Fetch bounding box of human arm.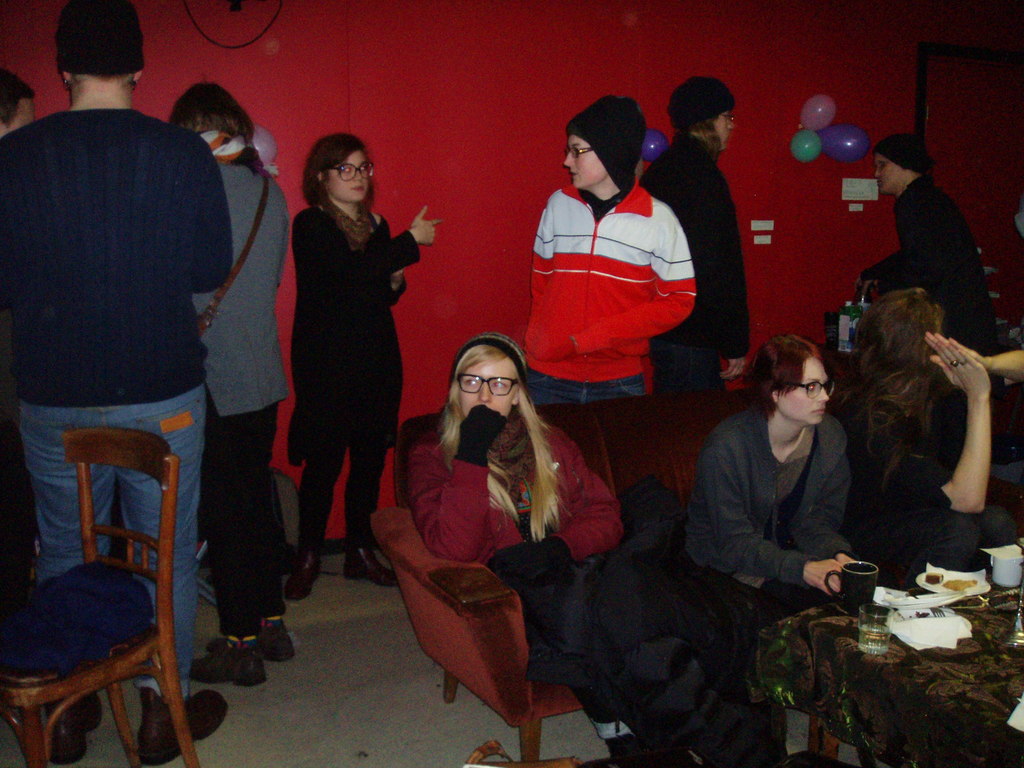
Bbox: {"x1": 916, "y1": 326, "x2": 1011, "y2": 564}.
